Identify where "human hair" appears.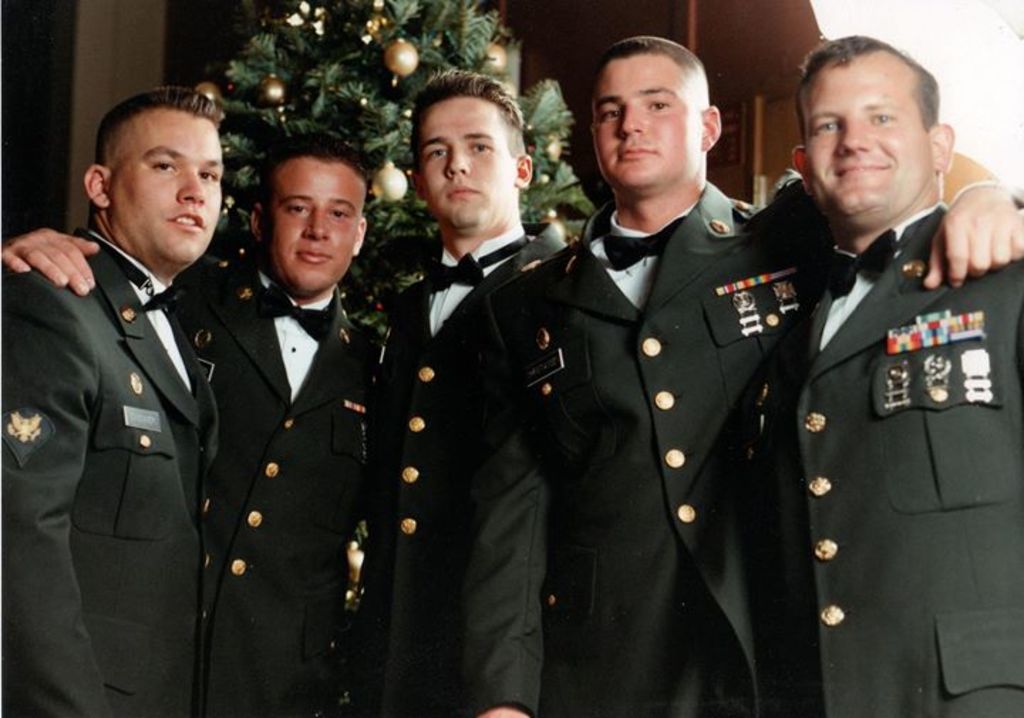
Appears at select_region(599, 36, 704, 88).
